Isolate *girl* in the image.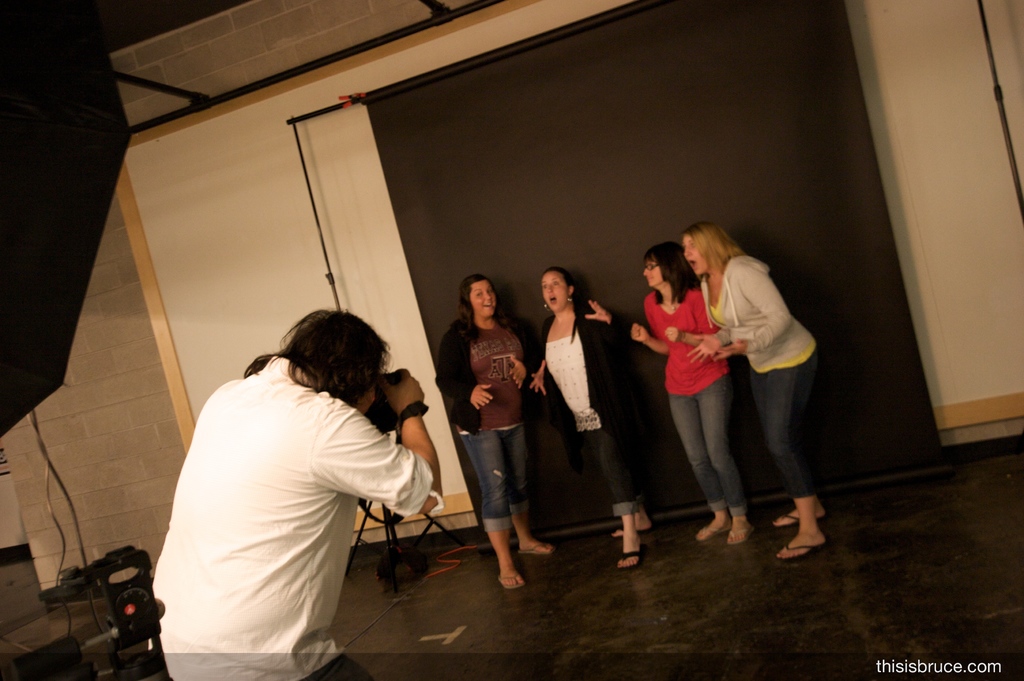
Isolated region: [658,216,824,558].
